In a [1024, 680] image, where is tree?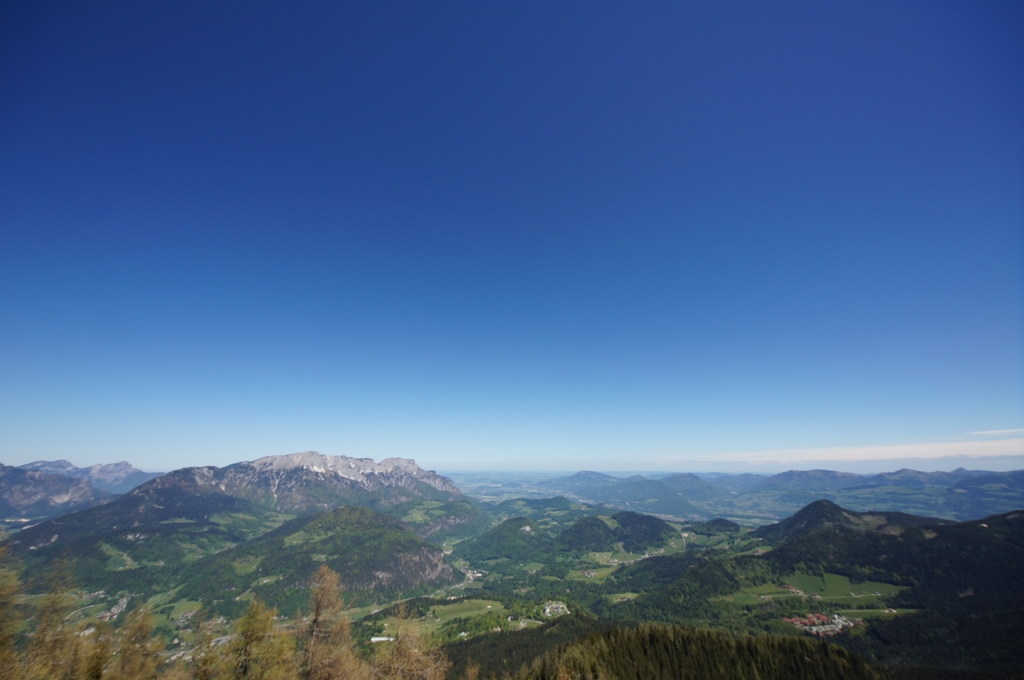
region(296, 571, 364, 663).
